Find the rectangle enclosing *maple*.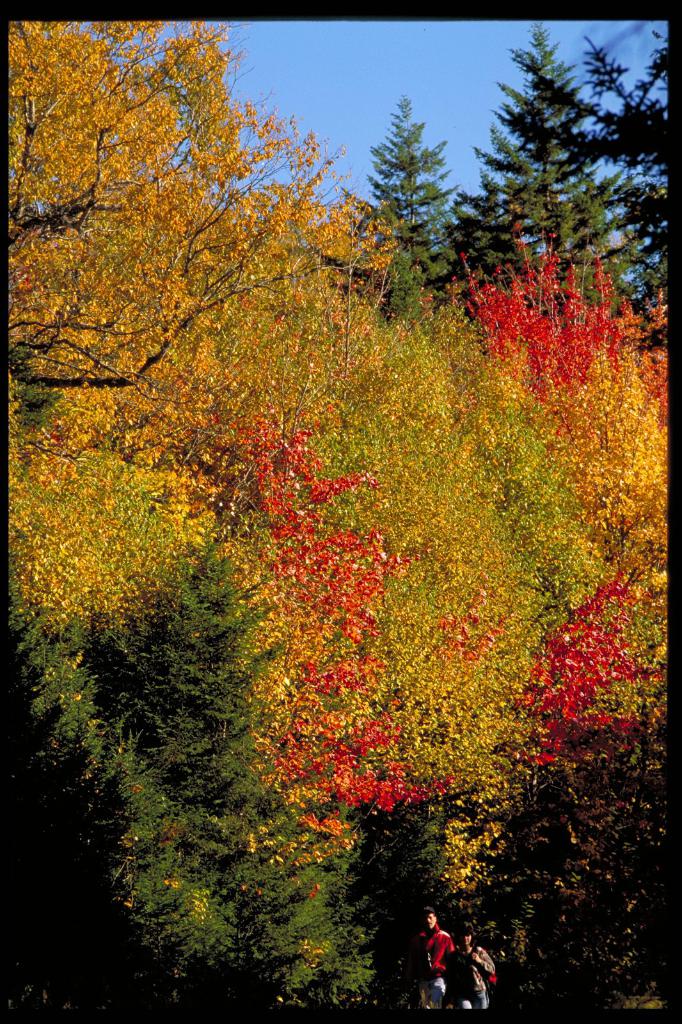
[left=7, top=19, right=668, bottom=1021].
